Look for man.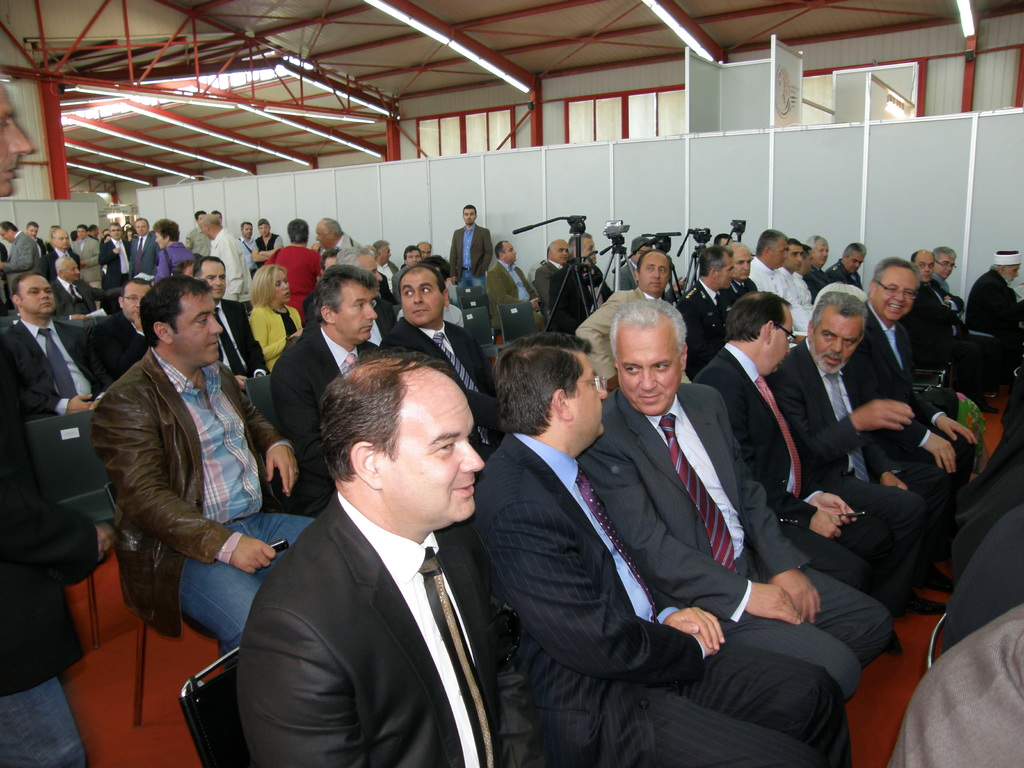
Found: x1=789 y1=239 x2=814 y2=315.
